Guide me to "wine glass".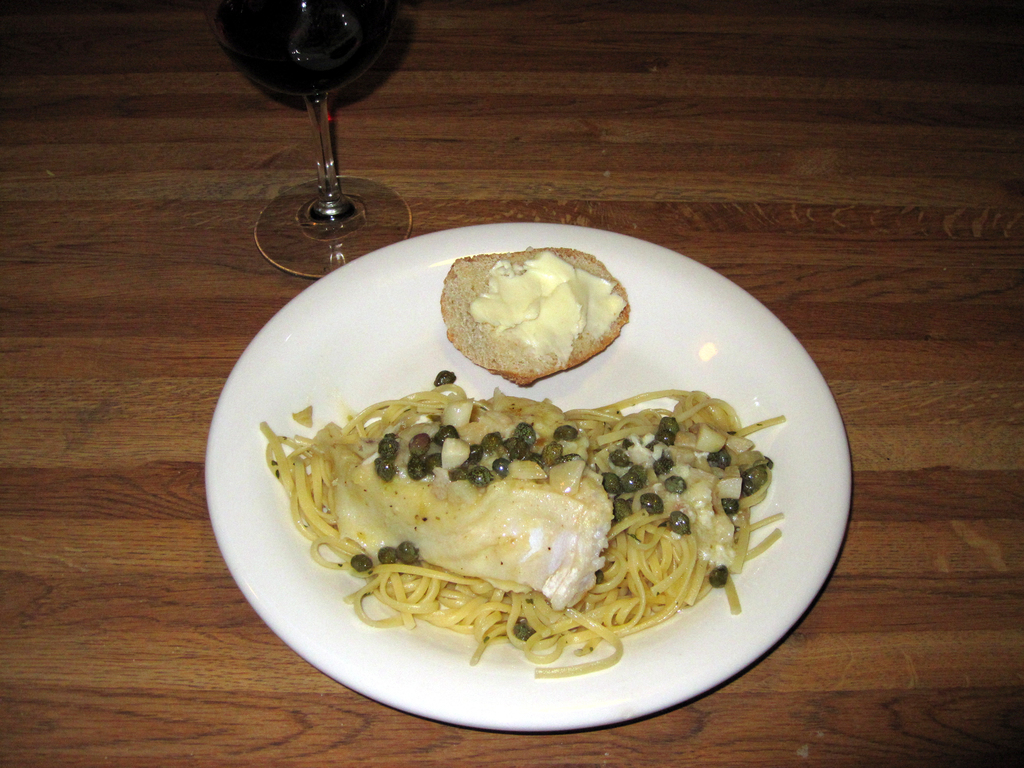
Guidance: {"x1": 197, "y1": 1, "x2": 409, "y2": 277}.
